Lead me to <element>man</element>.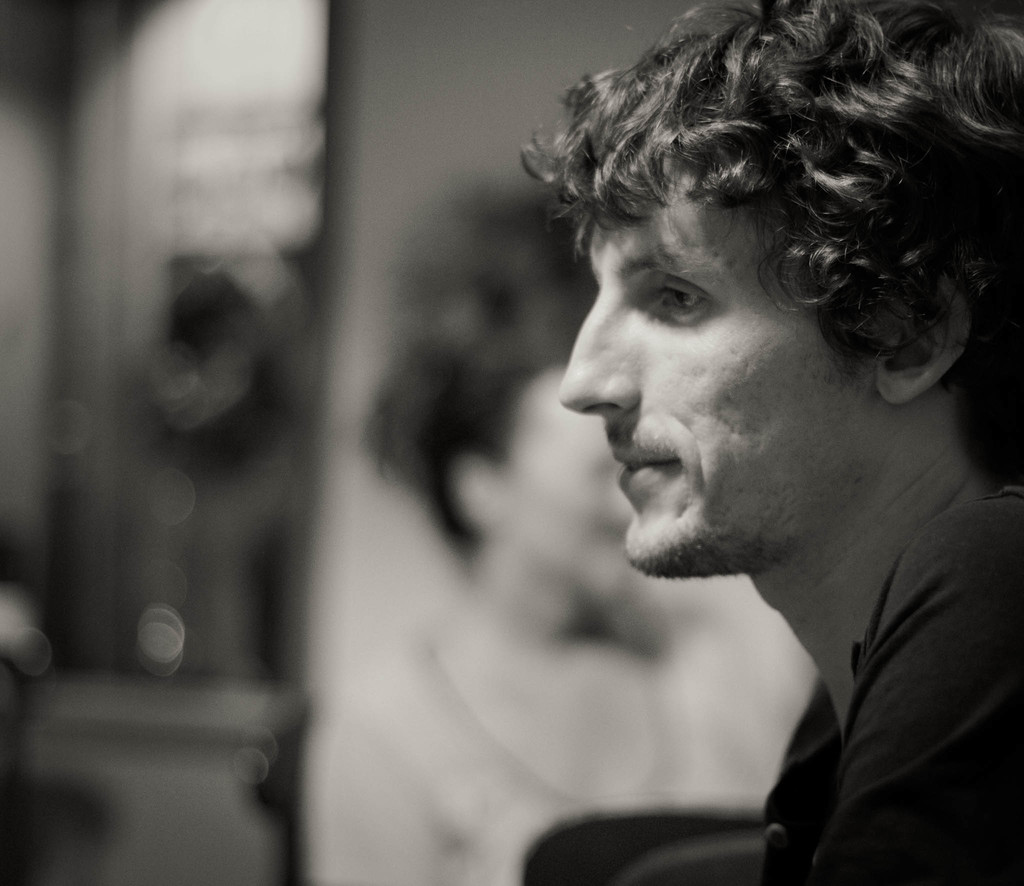
Lead to region(519, 0, 1023, 885).
